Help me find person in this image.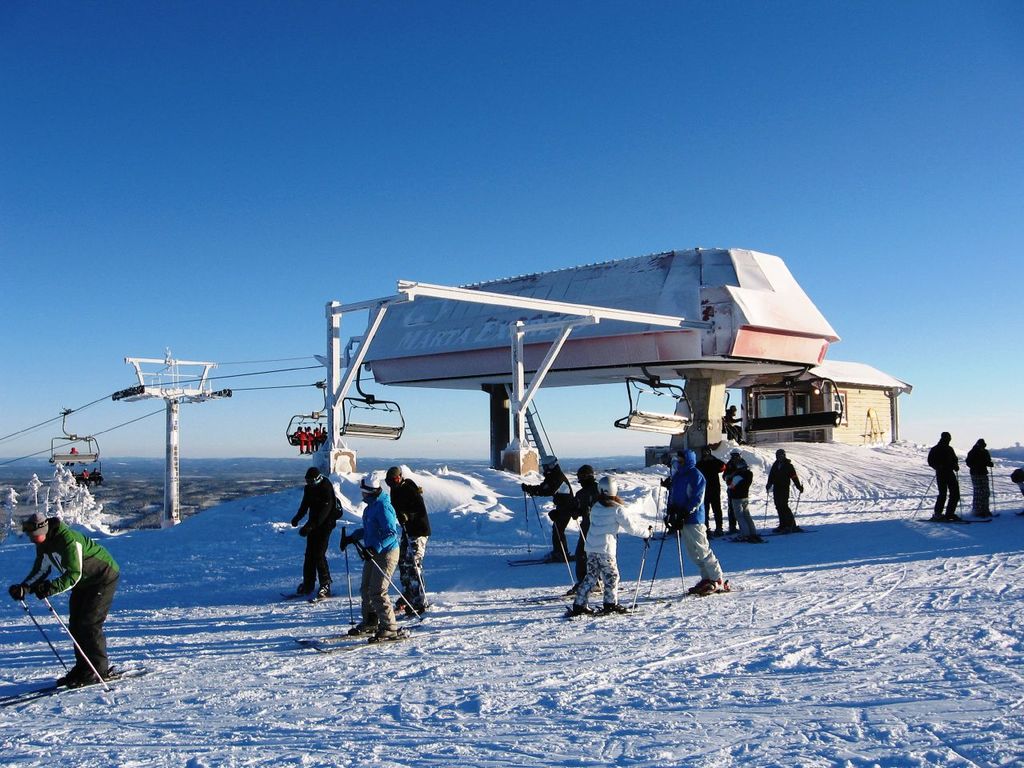
Found it: rect(293, 426, 313, 455).
